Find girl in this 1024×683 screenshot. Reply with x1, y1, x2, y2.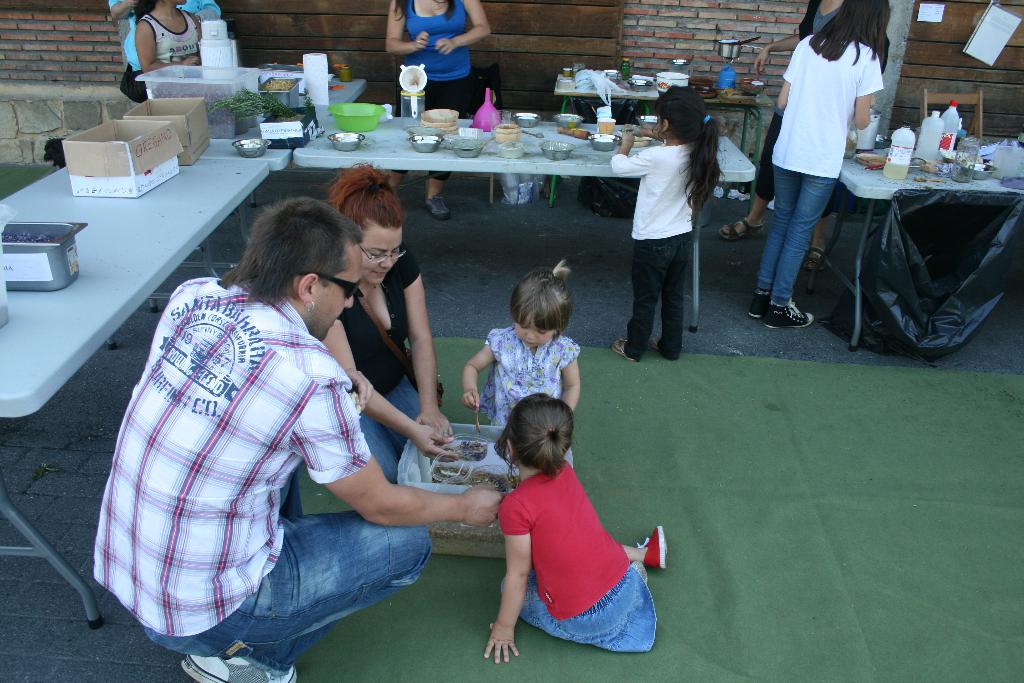
609, 84, 726, 361.
